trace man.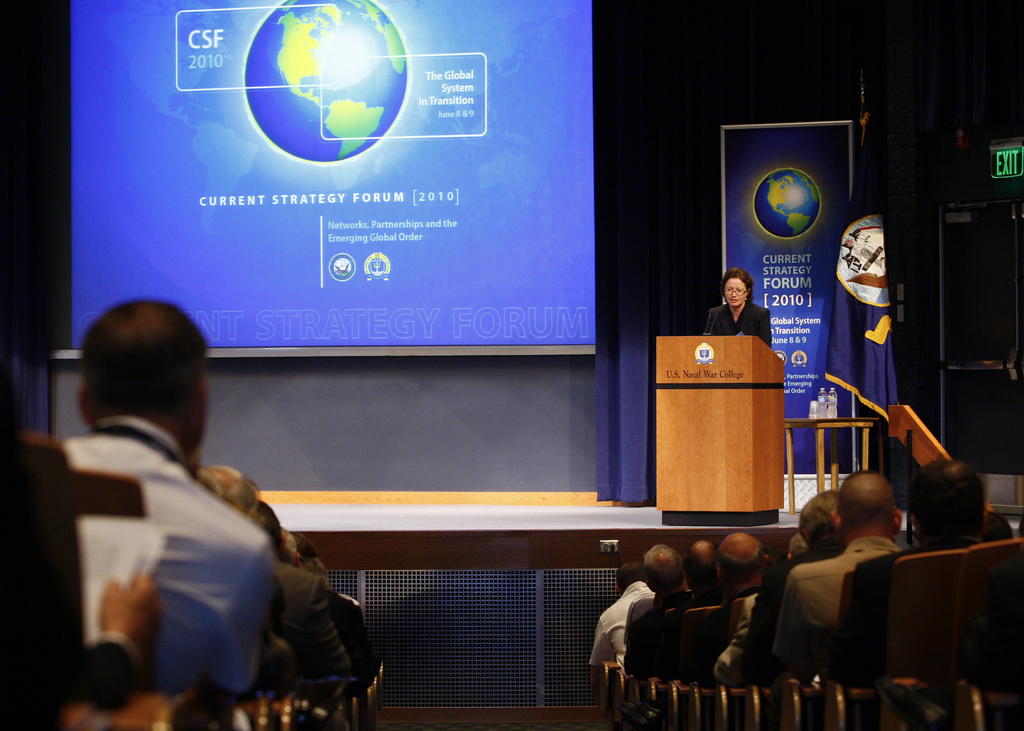
Traced to [672,531,723,616].
